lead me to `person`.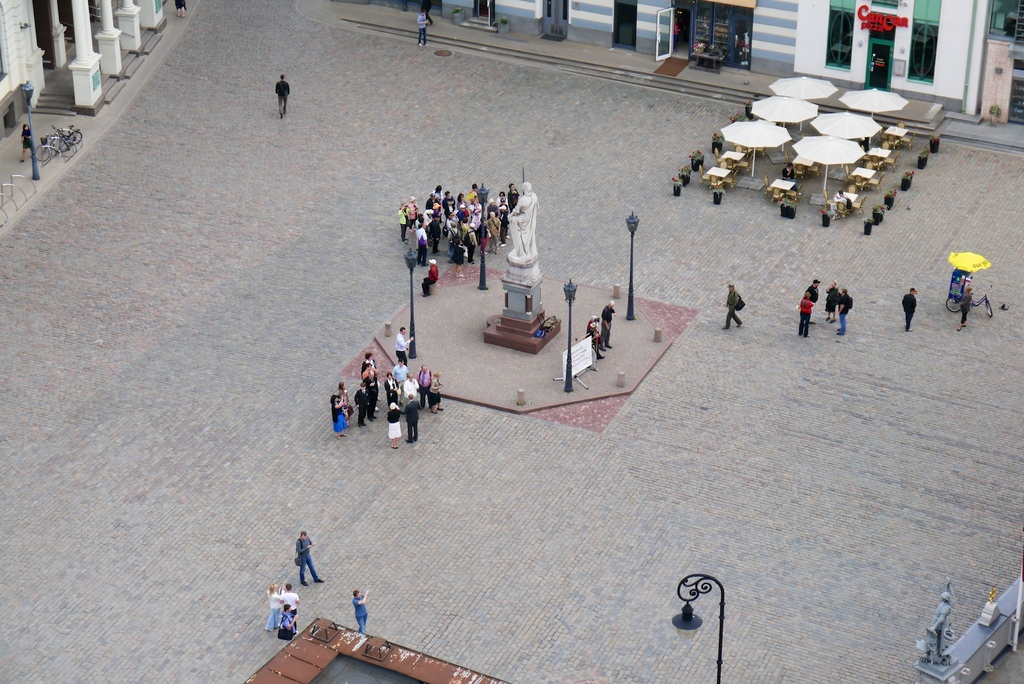
Lead to 417,8,428,47.
